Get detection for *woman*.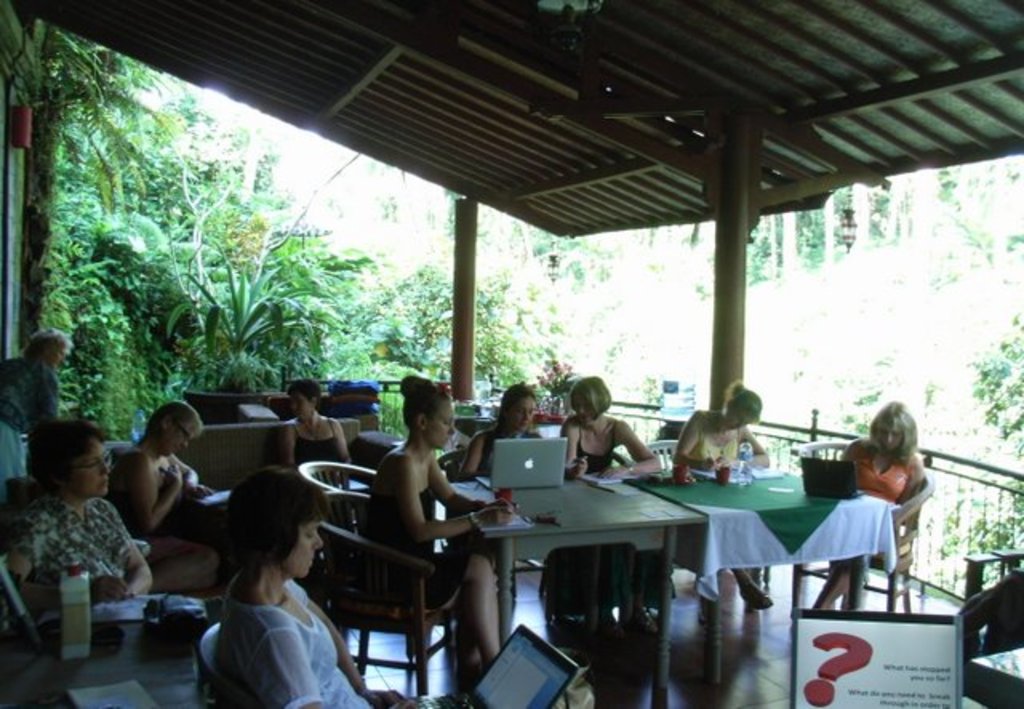
Detection: (107,400,221,595).
